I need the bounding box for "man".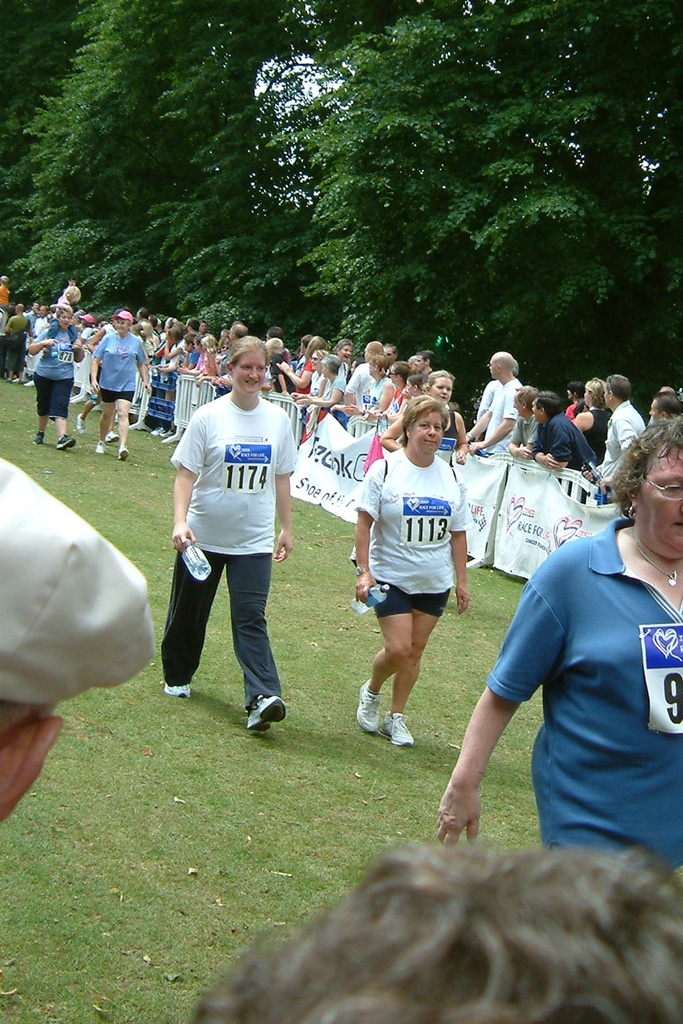
Here it is: {"x1": 266, "y1": 329, "x2": 286, "y2": 342}.
